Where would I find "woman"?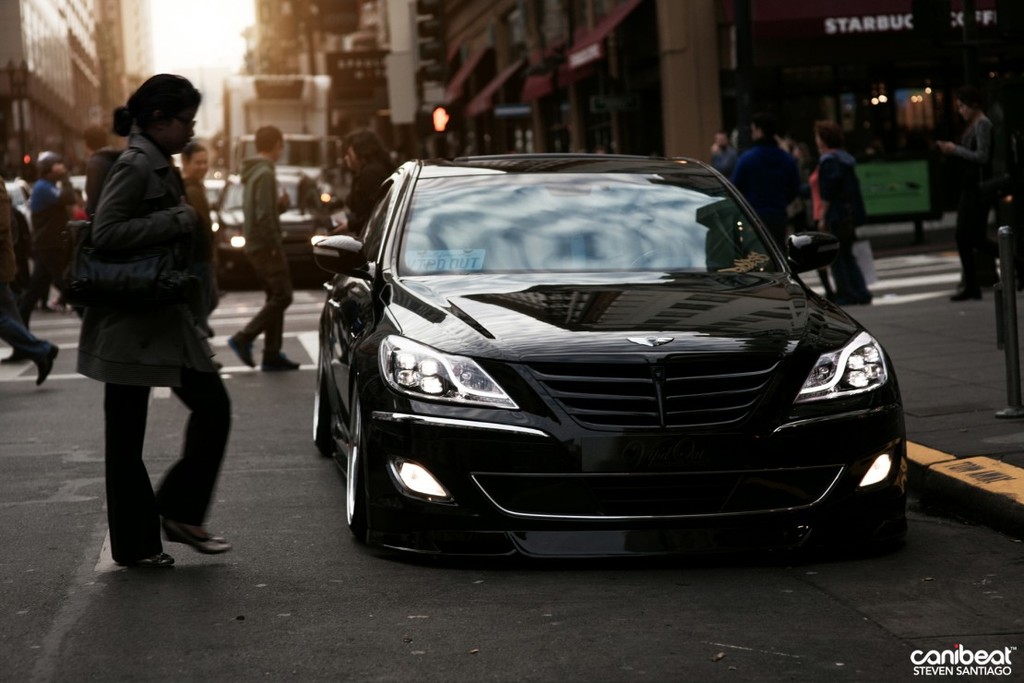
At [64, 84, 235, 581].
